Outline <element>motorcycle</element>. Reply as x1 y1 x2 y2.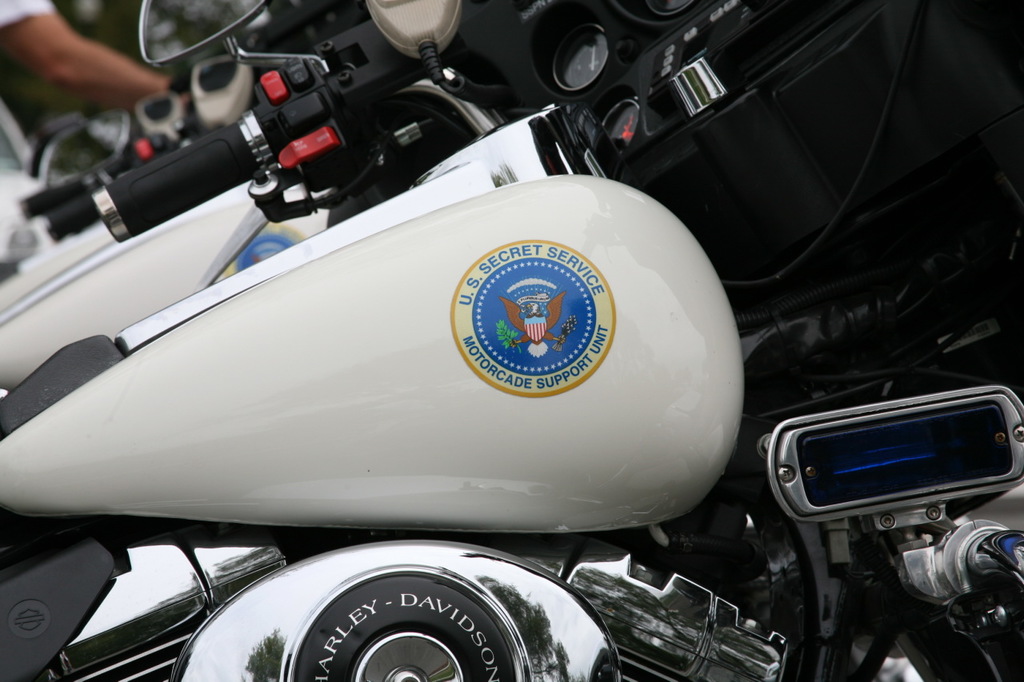
0 0 1023 681.
